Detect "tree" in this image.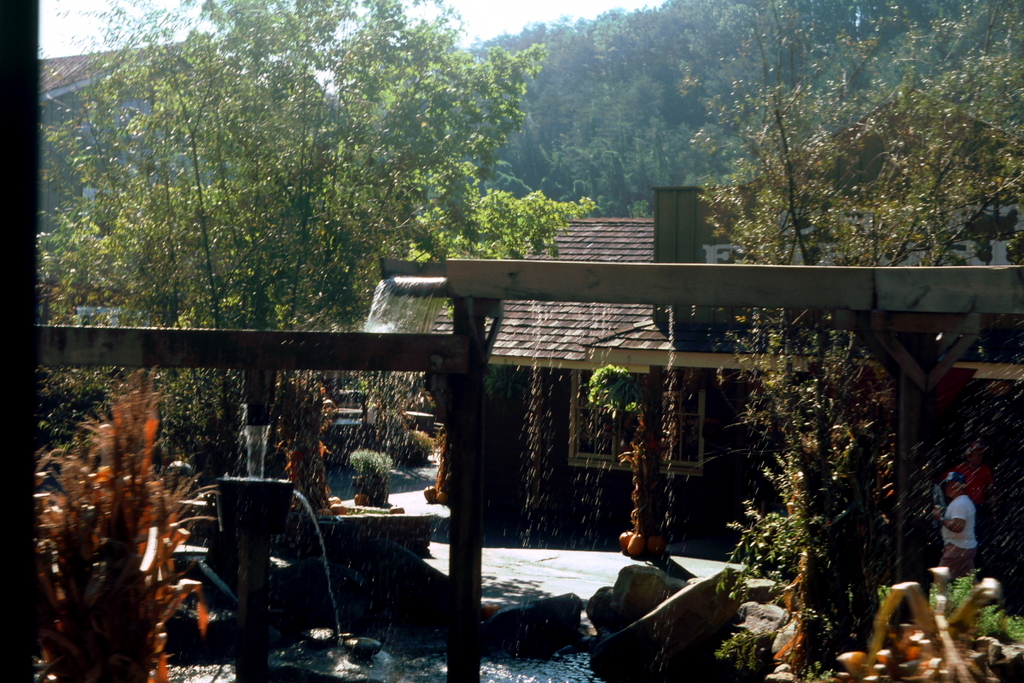
Detection: select_region(478, 8, 703, 217).
